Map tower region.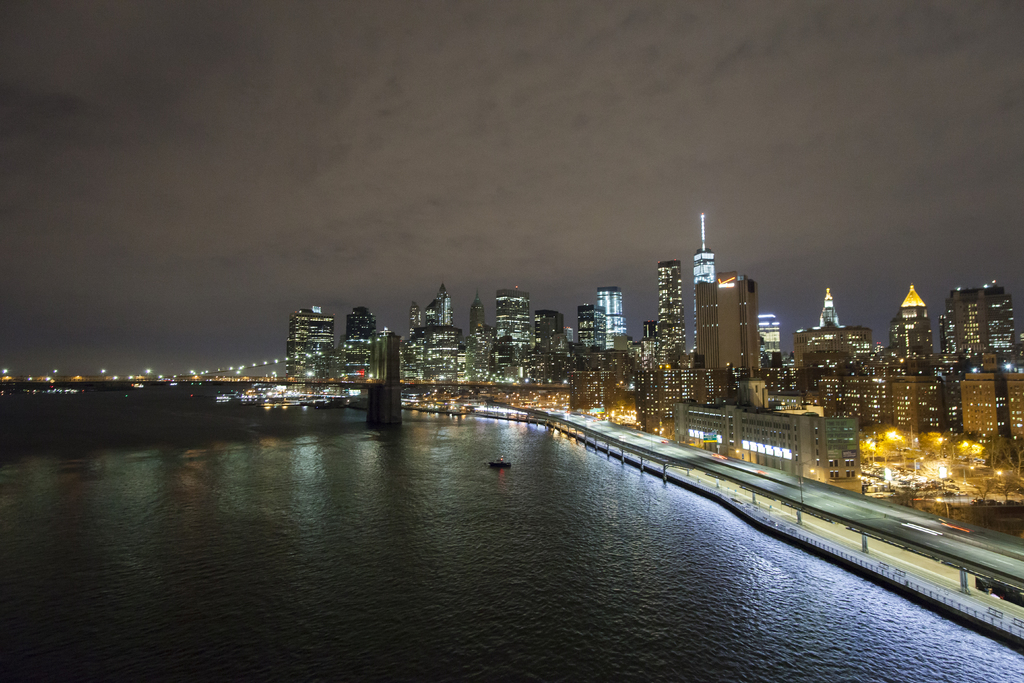
Mapped to [495,284,530,352].
